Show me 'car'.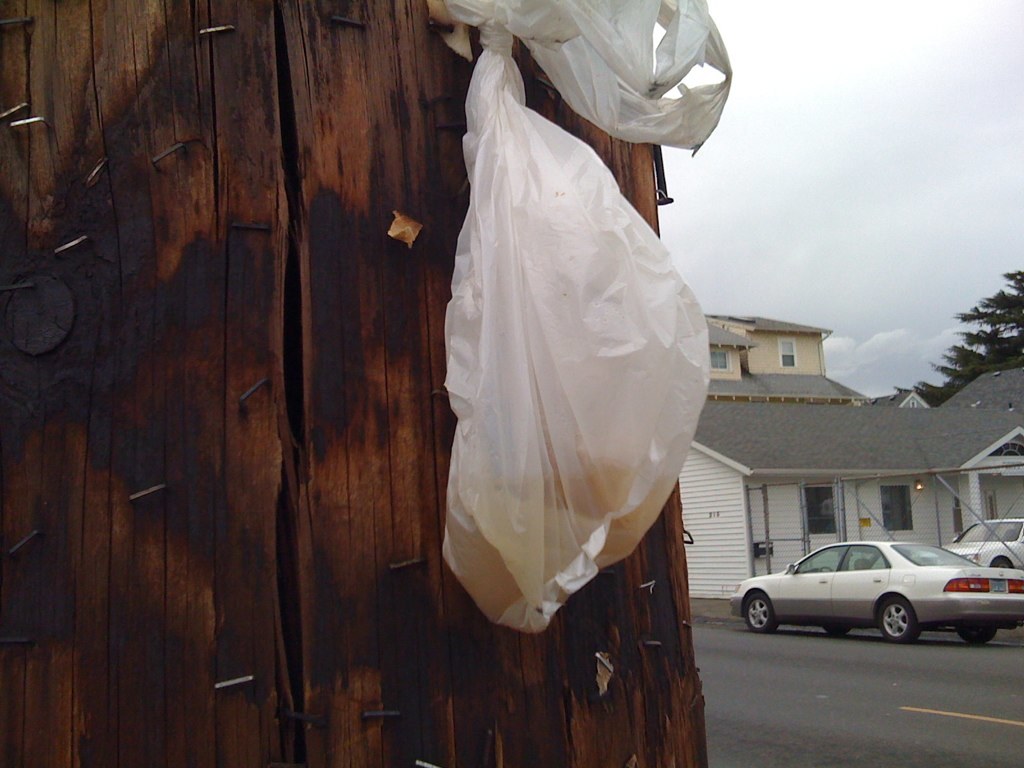
'car' is here: 730,539,1023,647.
